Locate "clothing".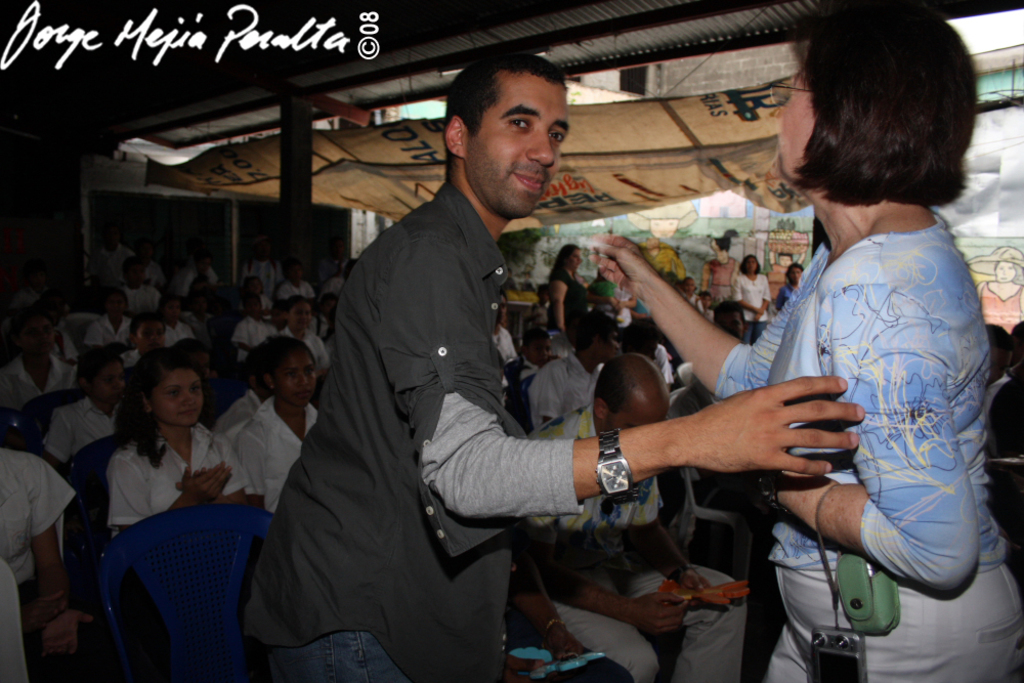
Bounding box: left=110, top=418, right=253, bottom=533.
